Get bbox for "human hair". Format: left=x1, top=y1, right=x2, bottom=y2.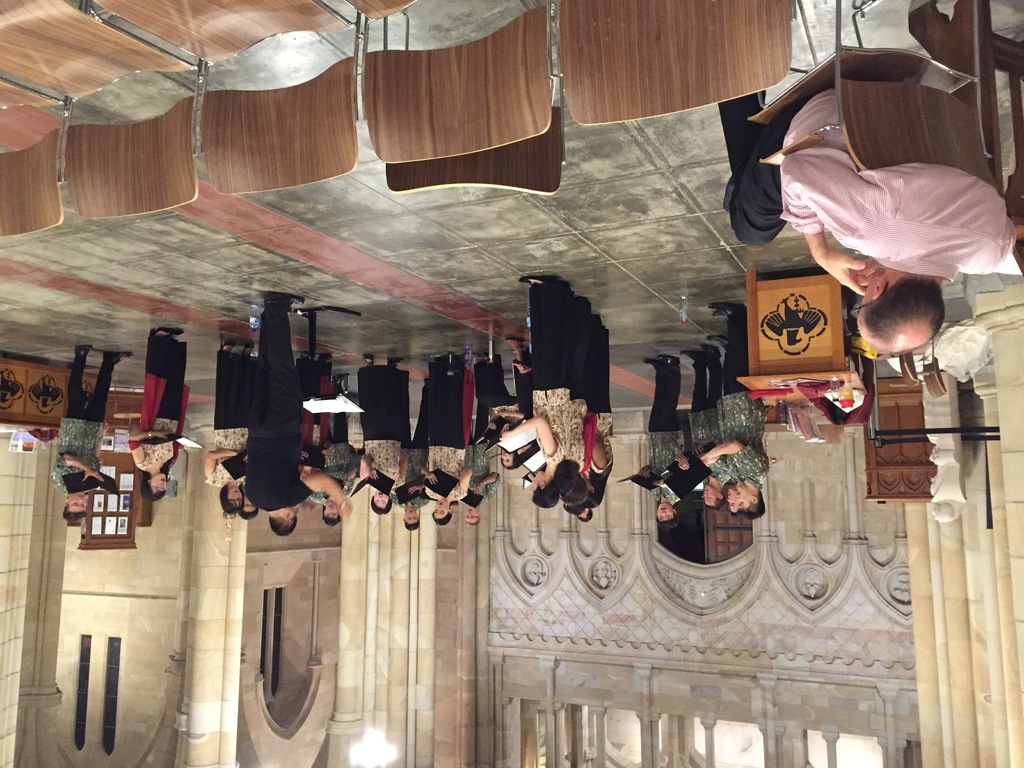
left=728, top=512, right=742, bottom=524.
